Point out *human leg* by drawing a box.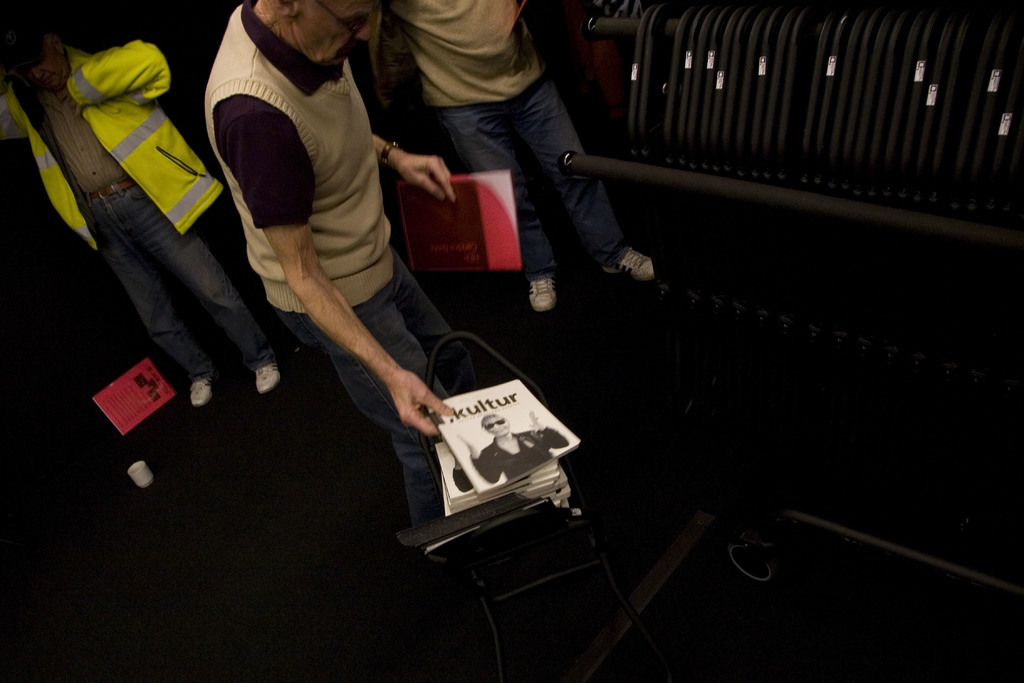
bbox=[88, 202, 211, 407].
